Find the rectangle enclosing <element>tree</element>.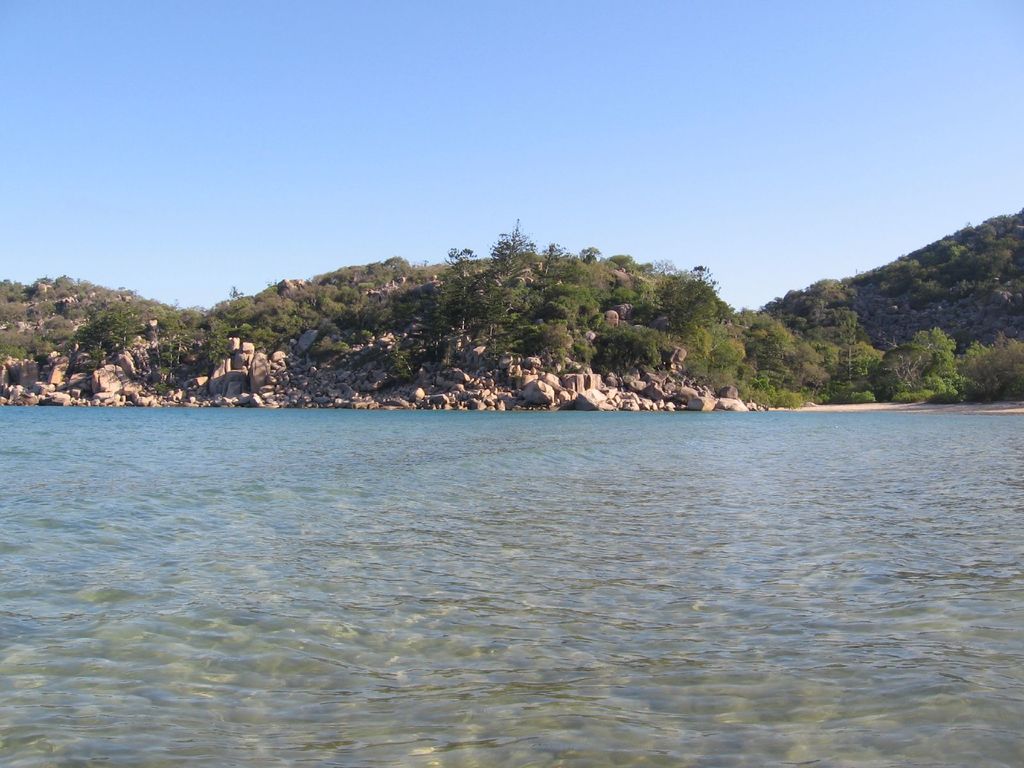
bbox(207, 315, 229, 372).
